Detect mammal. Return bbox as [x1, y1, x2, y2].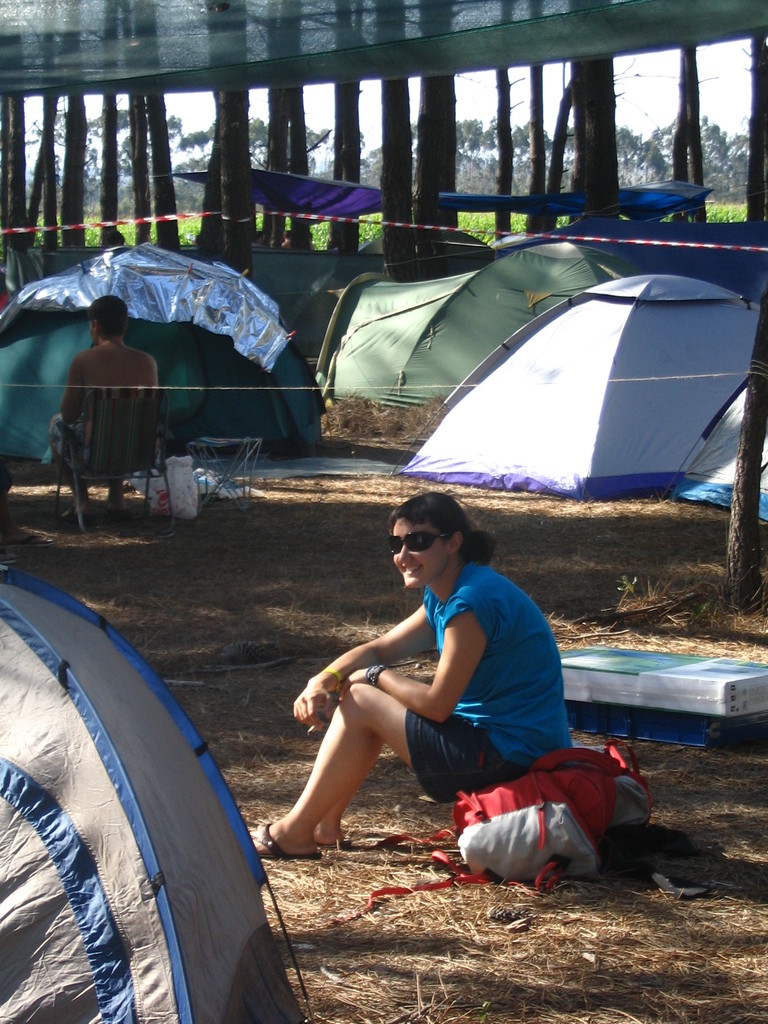
[2, 275, 6, 308].
